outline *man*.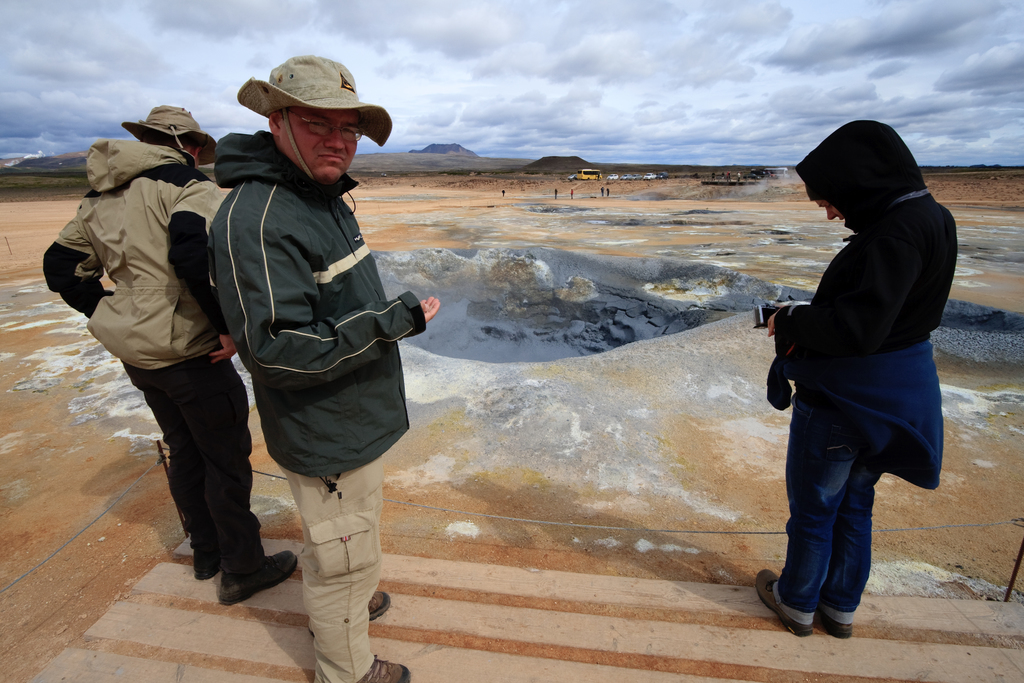
Outline: [552,187,557,198].
